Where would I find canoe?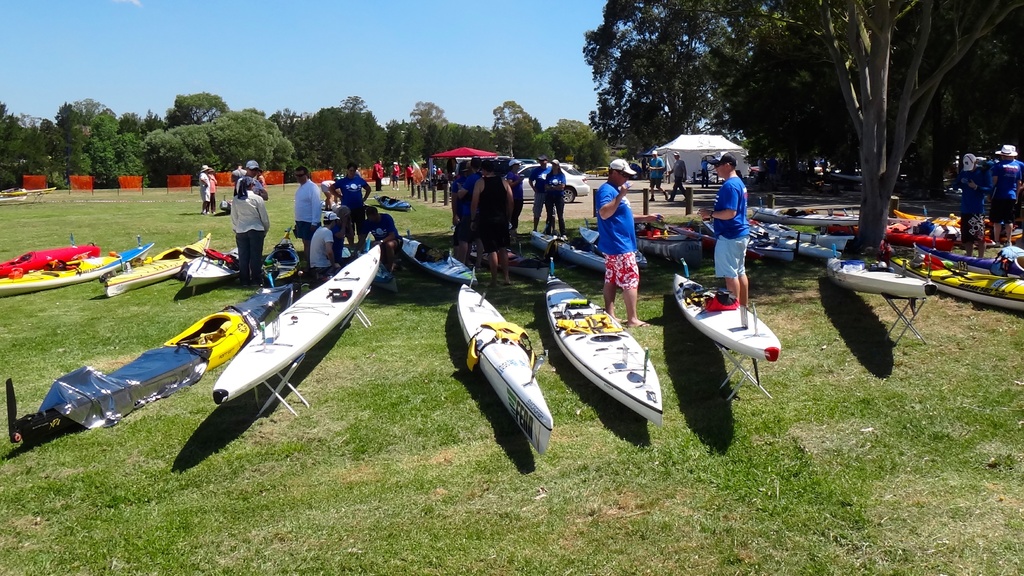
At 643, 218, 762, 266.
